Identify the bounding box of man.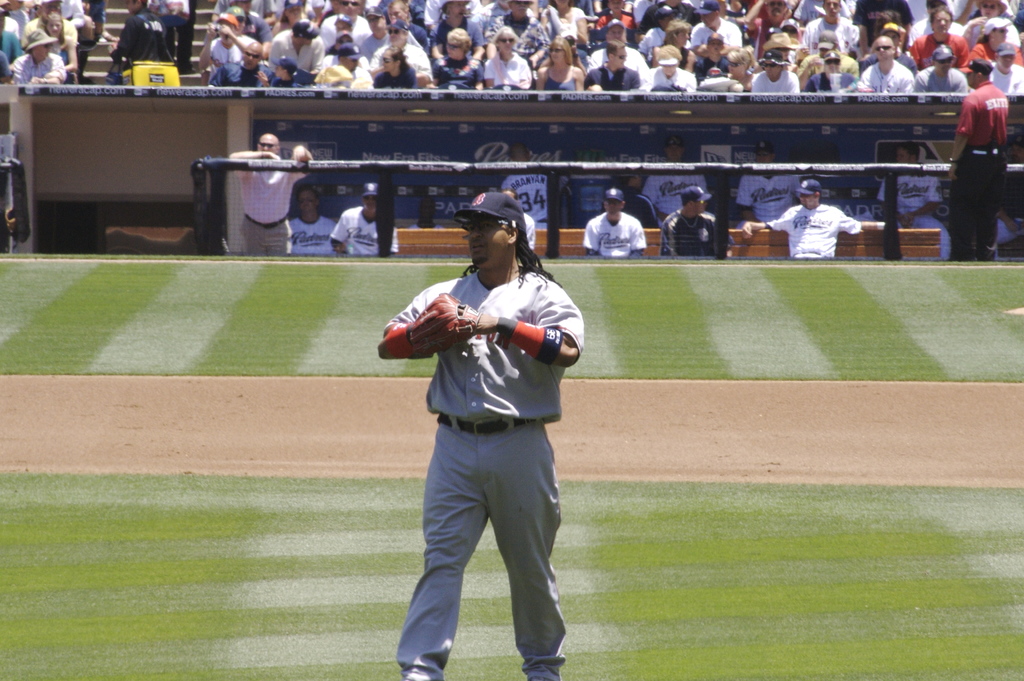
(611,165,660,221).
